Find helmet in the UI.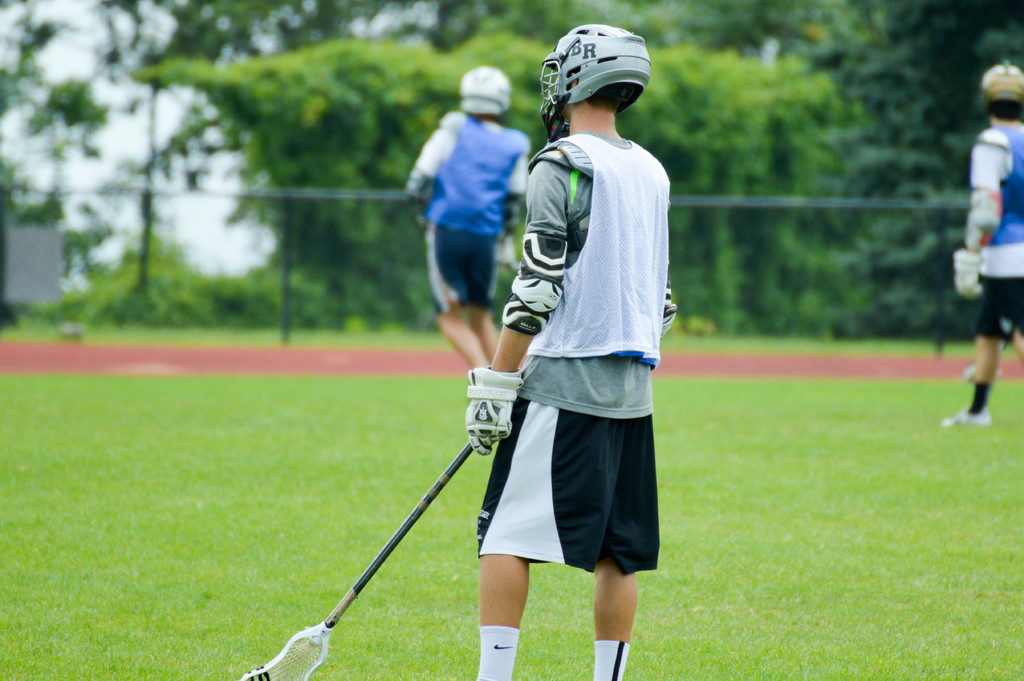
UI element at crop(972, 62, 1023, 116).
